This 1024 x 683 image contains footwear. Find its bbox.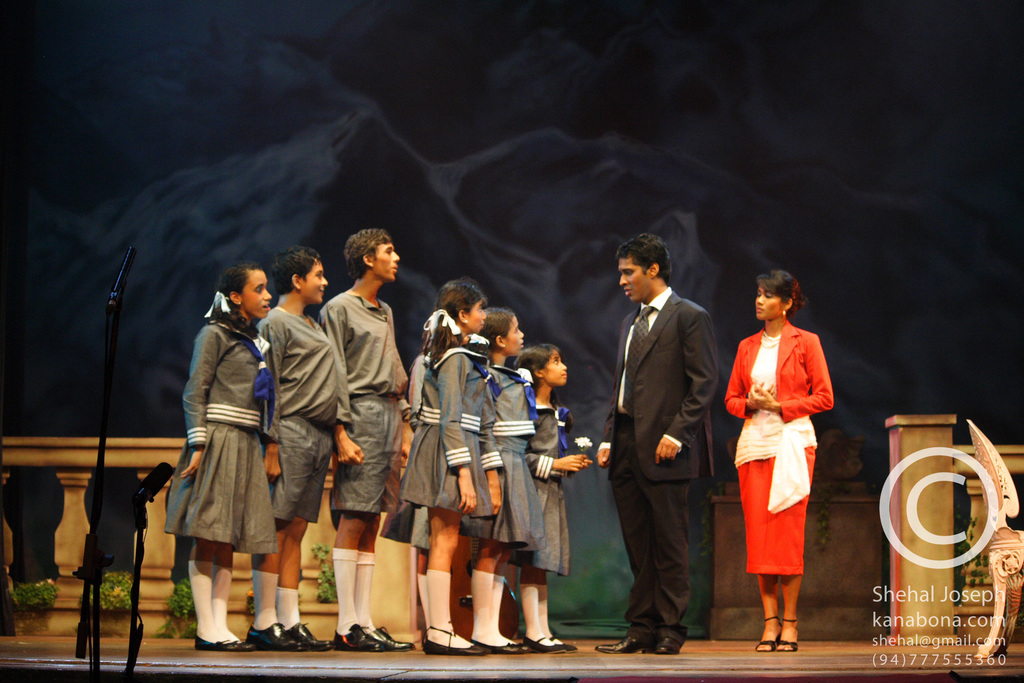
<bbox>375, 629, 413, 653</bbox>.
